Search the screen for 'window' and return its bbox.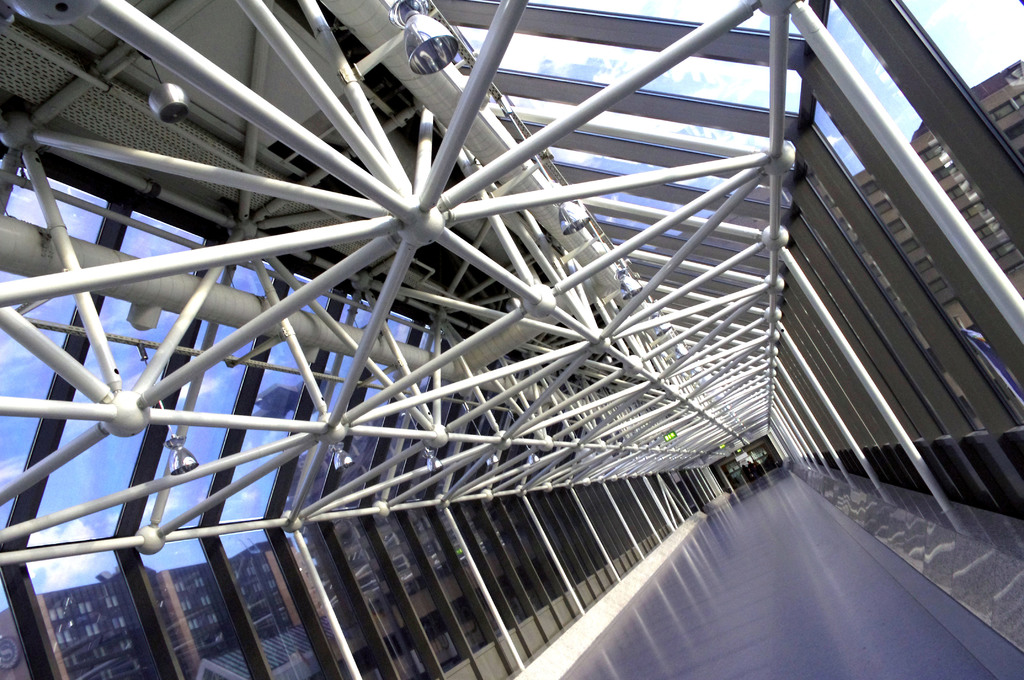
Found: 986/236/1016/259.
